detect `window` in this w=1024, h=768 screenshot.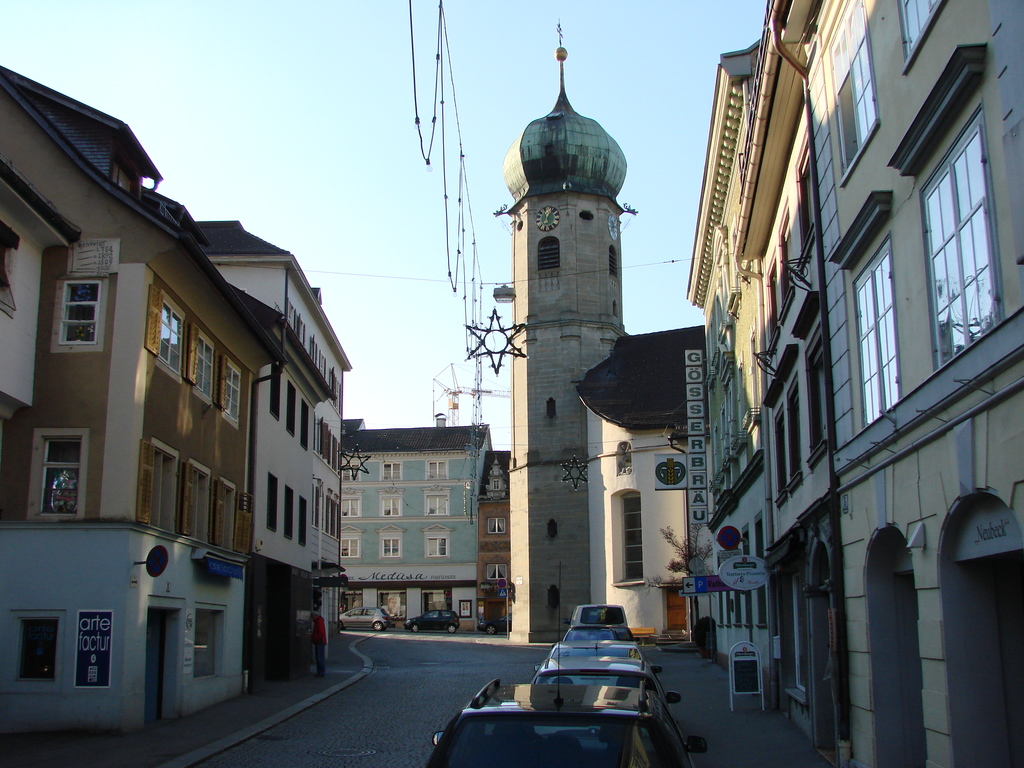
Detection: l=619, t=492, r=643, b=580.
